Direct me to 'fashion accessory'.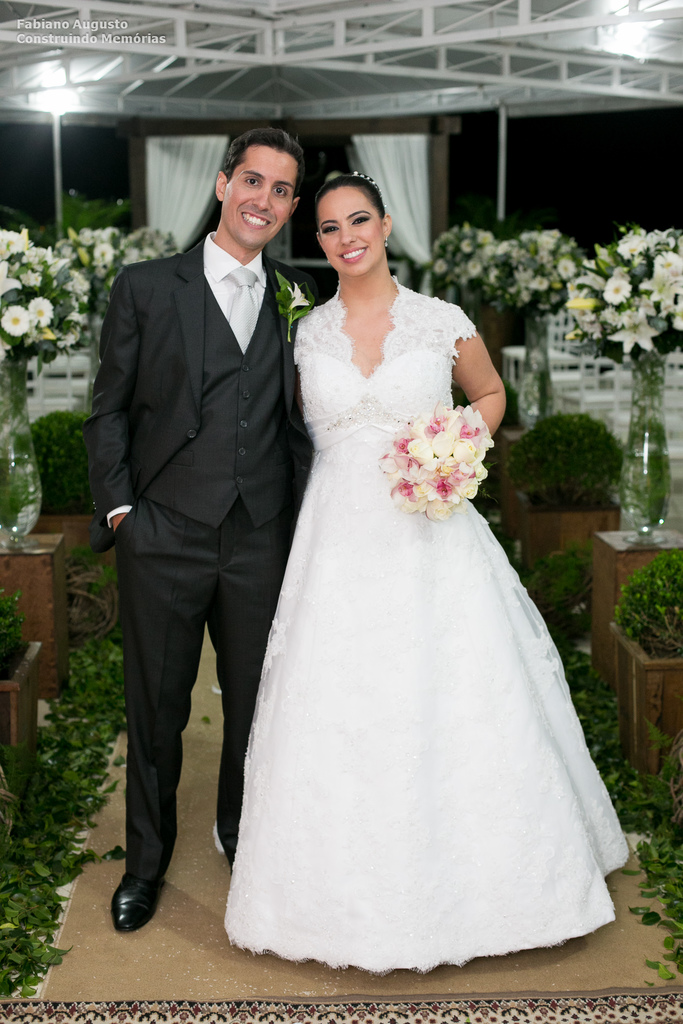
Direction: locate(108, 876, 163, 932).
